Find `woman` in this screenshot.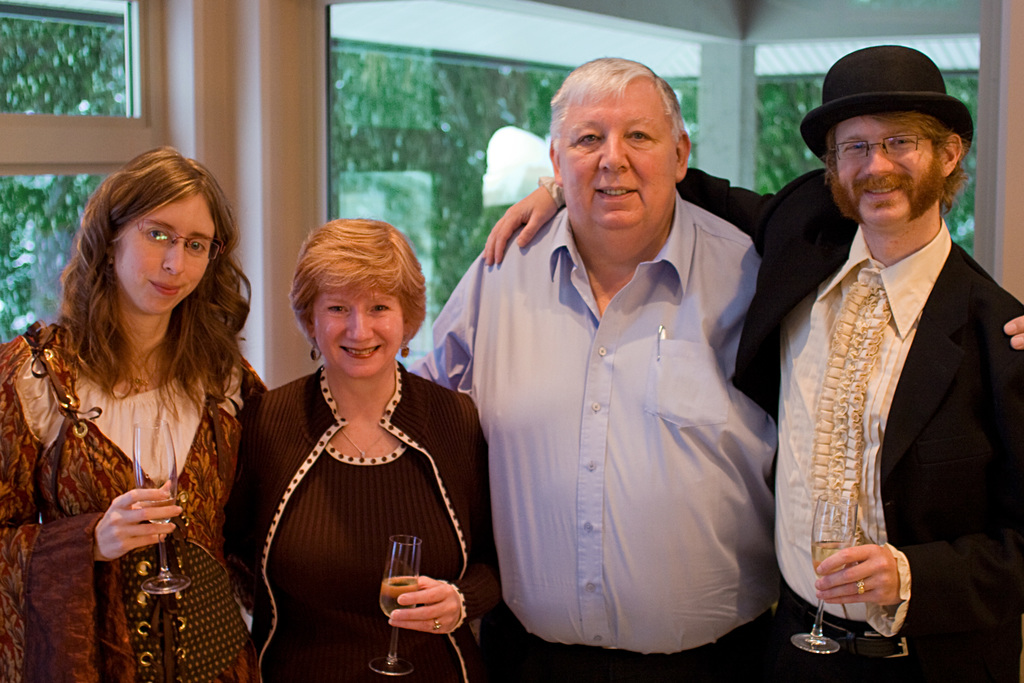
The bounding box for `woman` is bbox=[0, 134, 283, 680].
